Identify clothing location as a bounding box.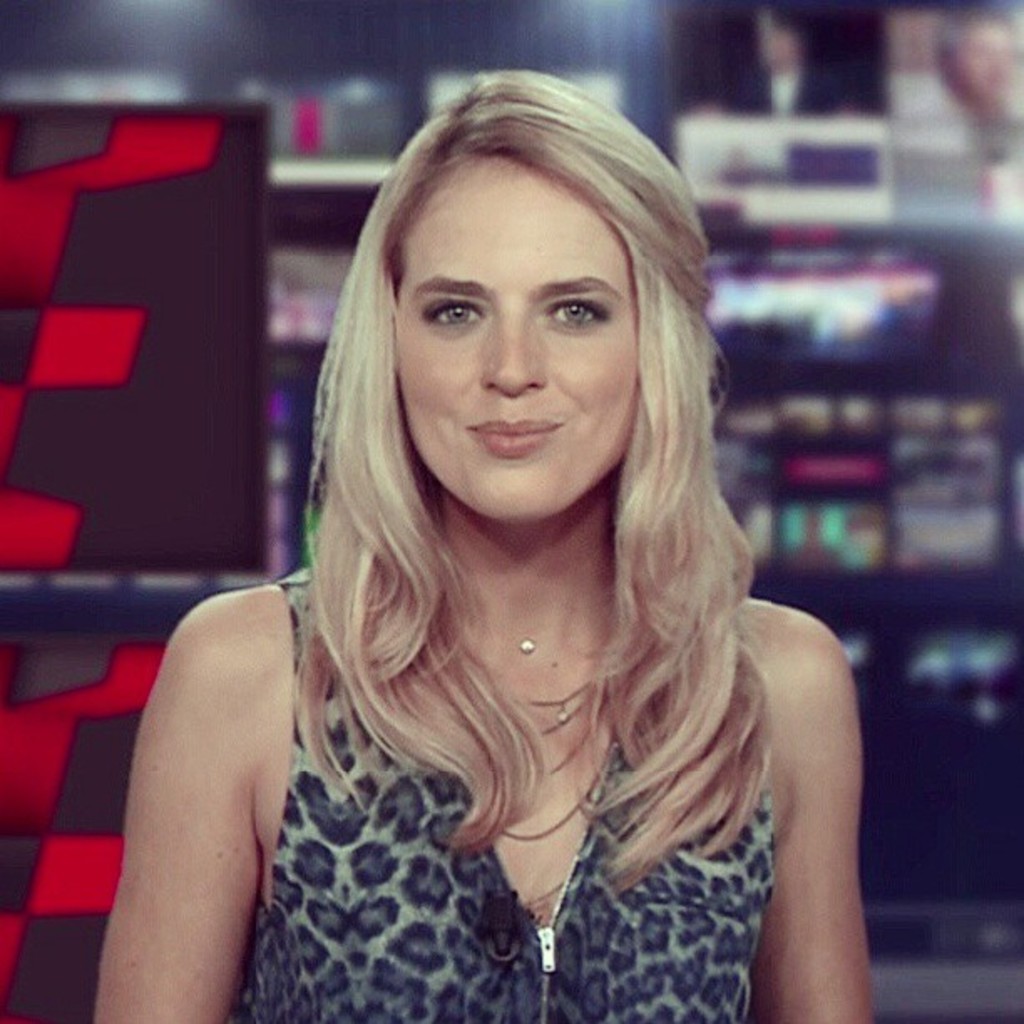
184:519:825:997.
